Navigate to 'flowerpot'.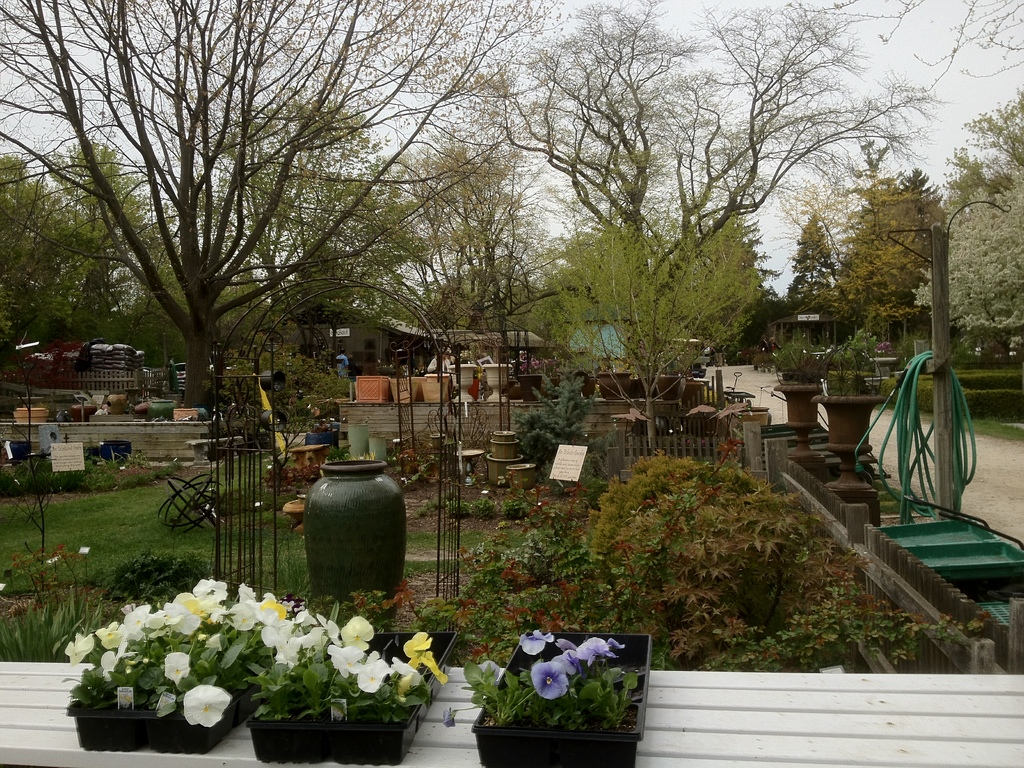
Navigation target: (474,630,653,766).
